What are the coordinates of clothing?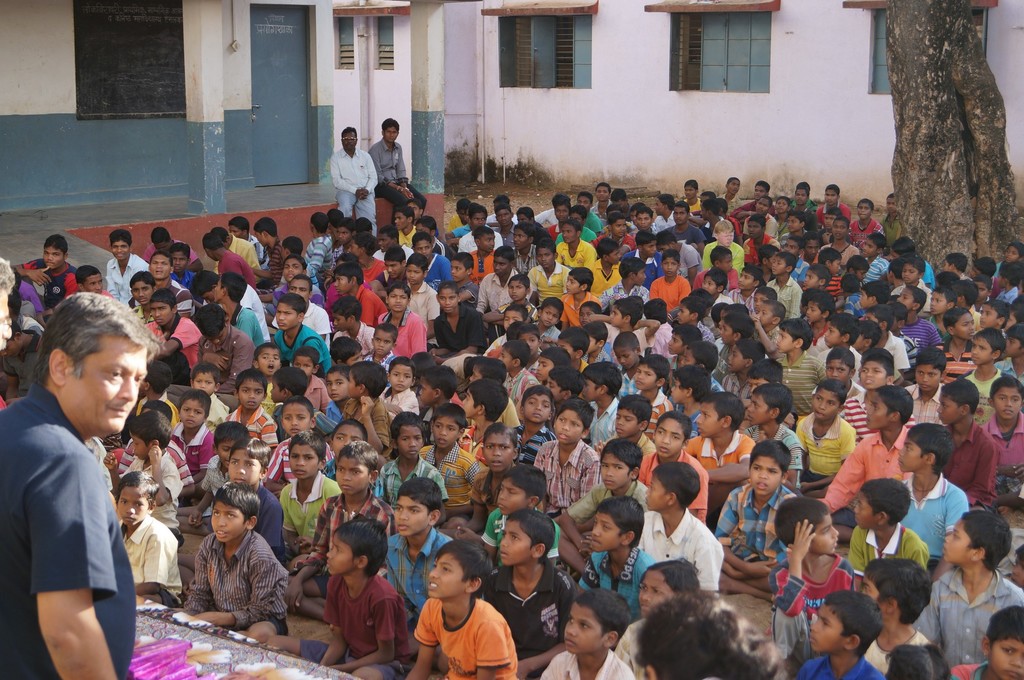
(x1=476, y1=252, x2=503, y2=264).
